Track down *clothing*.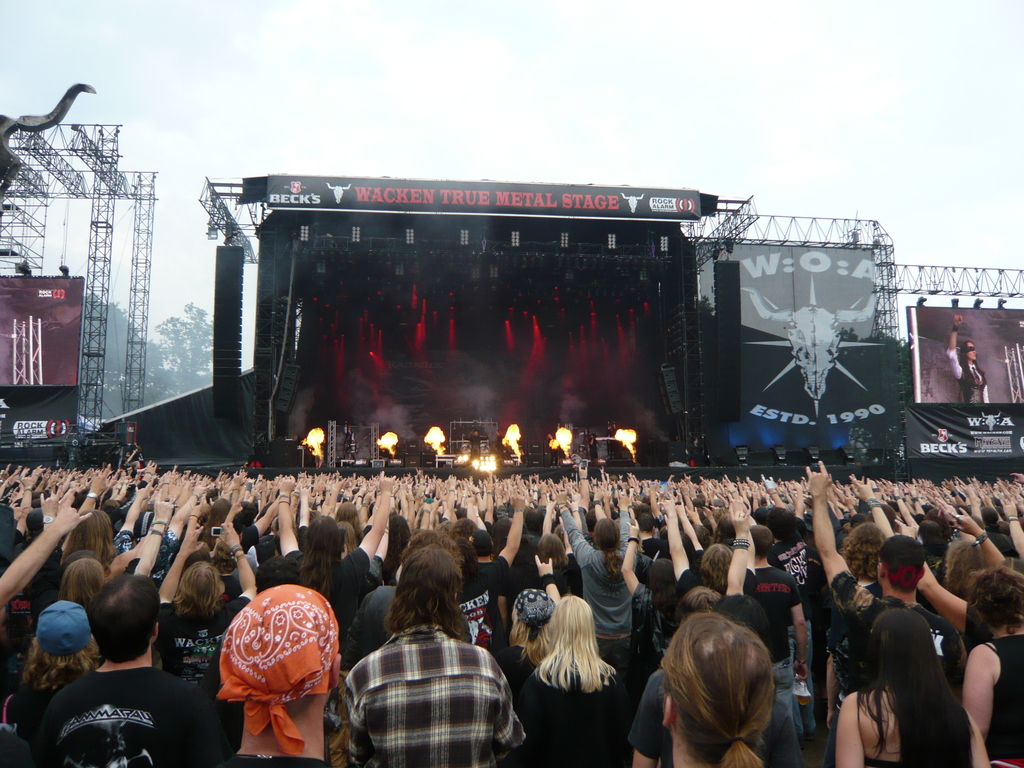
Tracked to x1=588 y1=438 x2=600 y2=465.
